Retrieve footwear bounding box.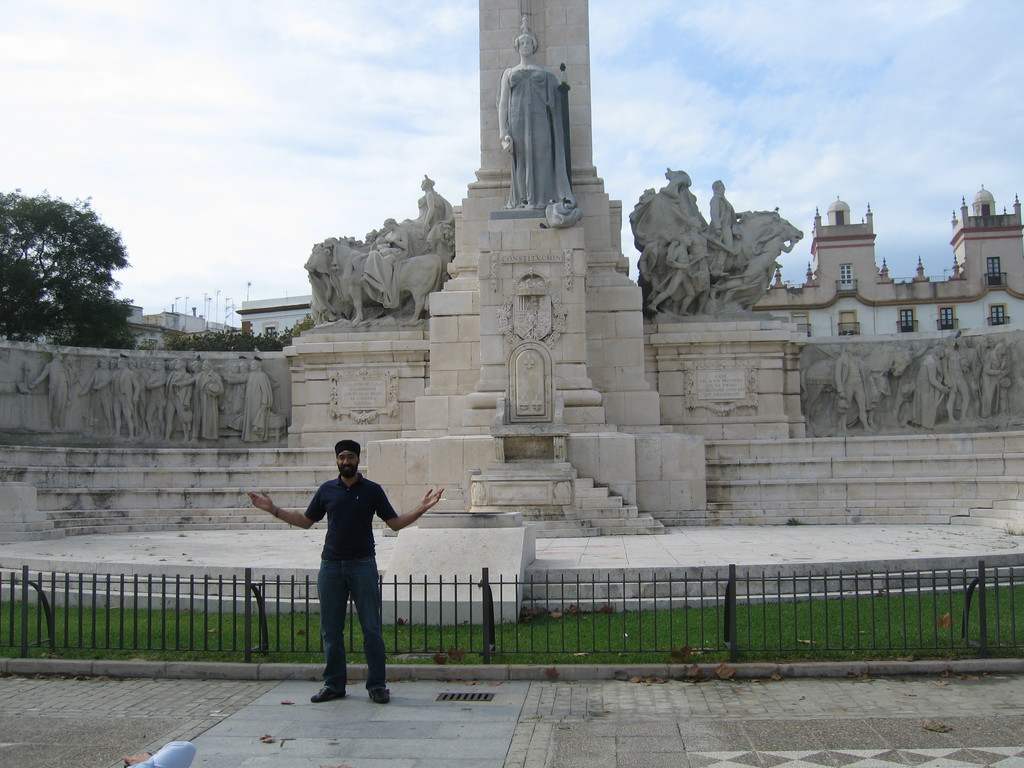
Bounding box: [left=370, top=684, right=387, bottom=704].
